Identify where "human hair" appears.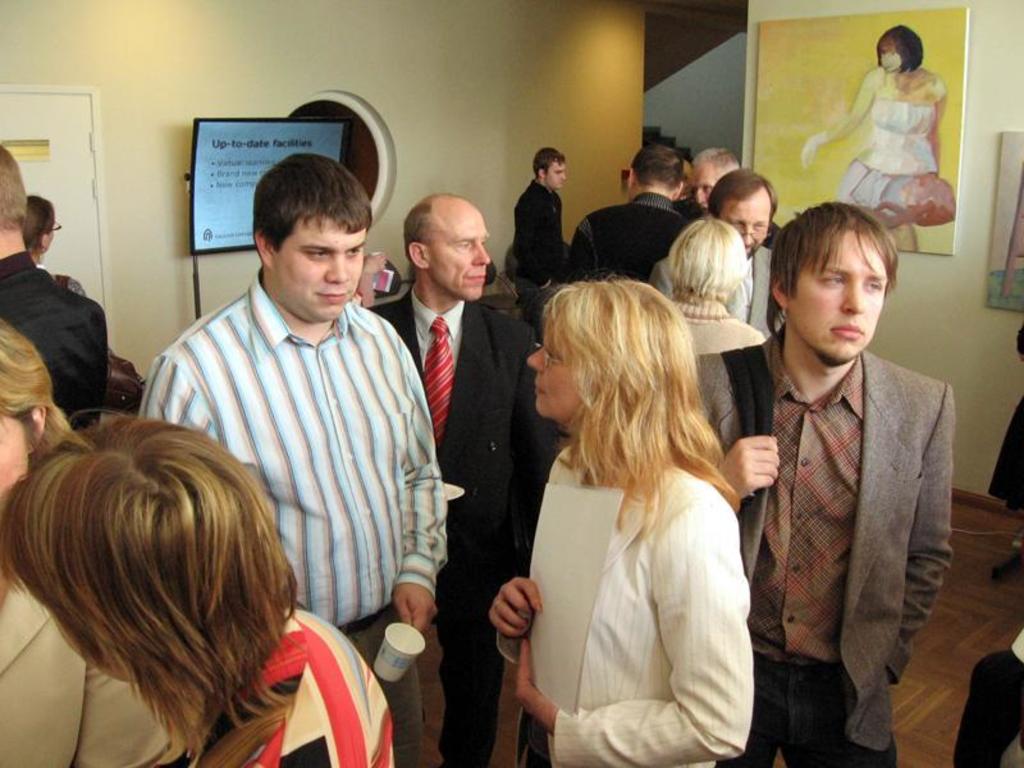
Appears at Rect(539, 273, 746, 536).
